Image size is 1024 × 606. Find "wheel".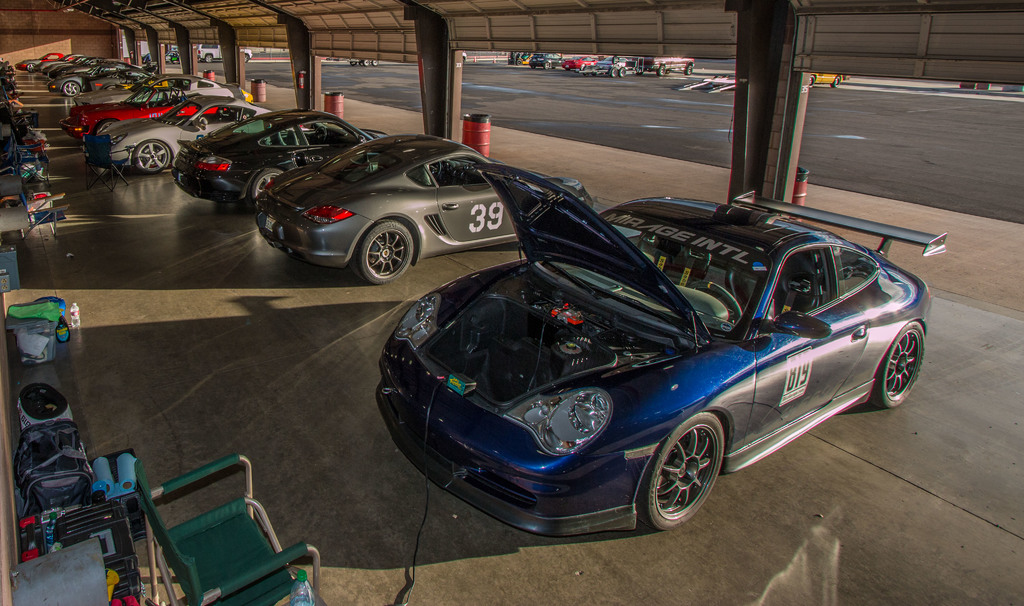
356/217/414/287.
